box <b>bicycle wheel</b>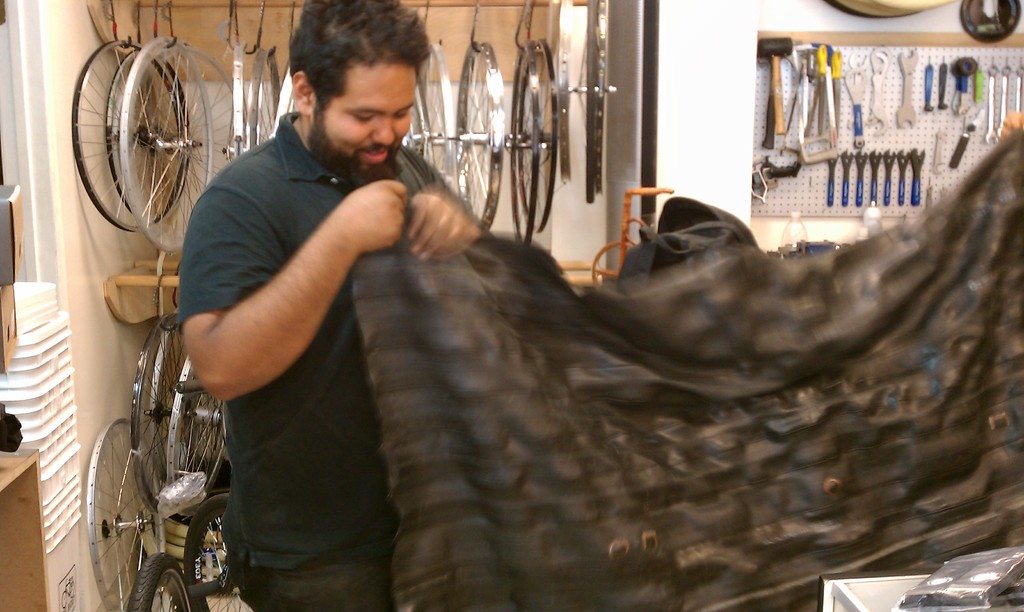
(x1=228, y1=39, x2=255, y2=168)
